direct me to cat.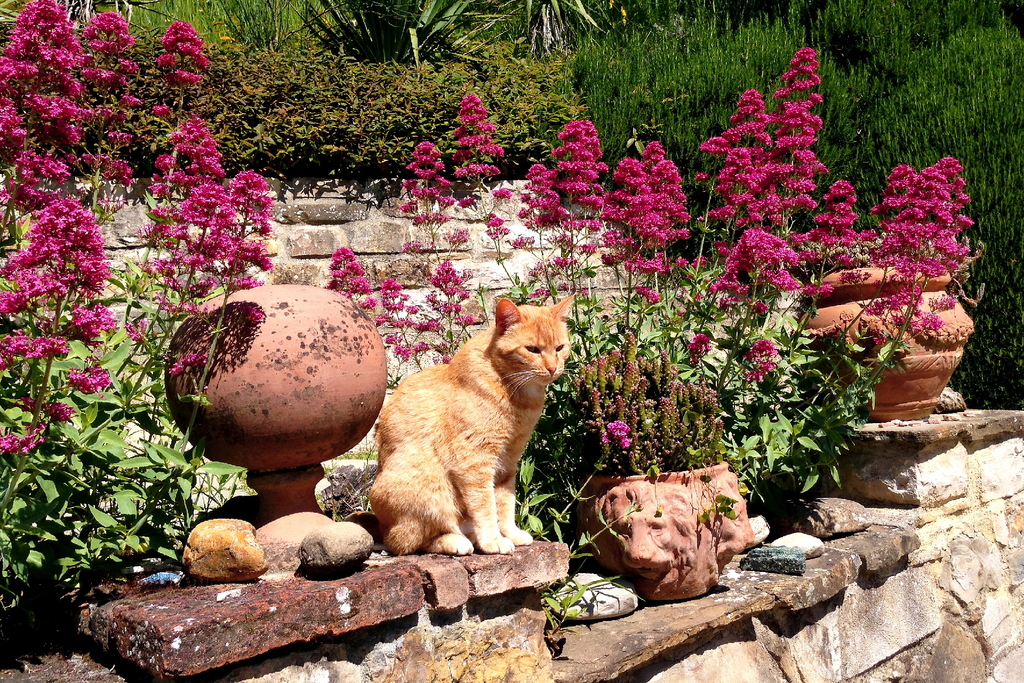
Direction: [left=362, top=287, right=584, bottom=556].
